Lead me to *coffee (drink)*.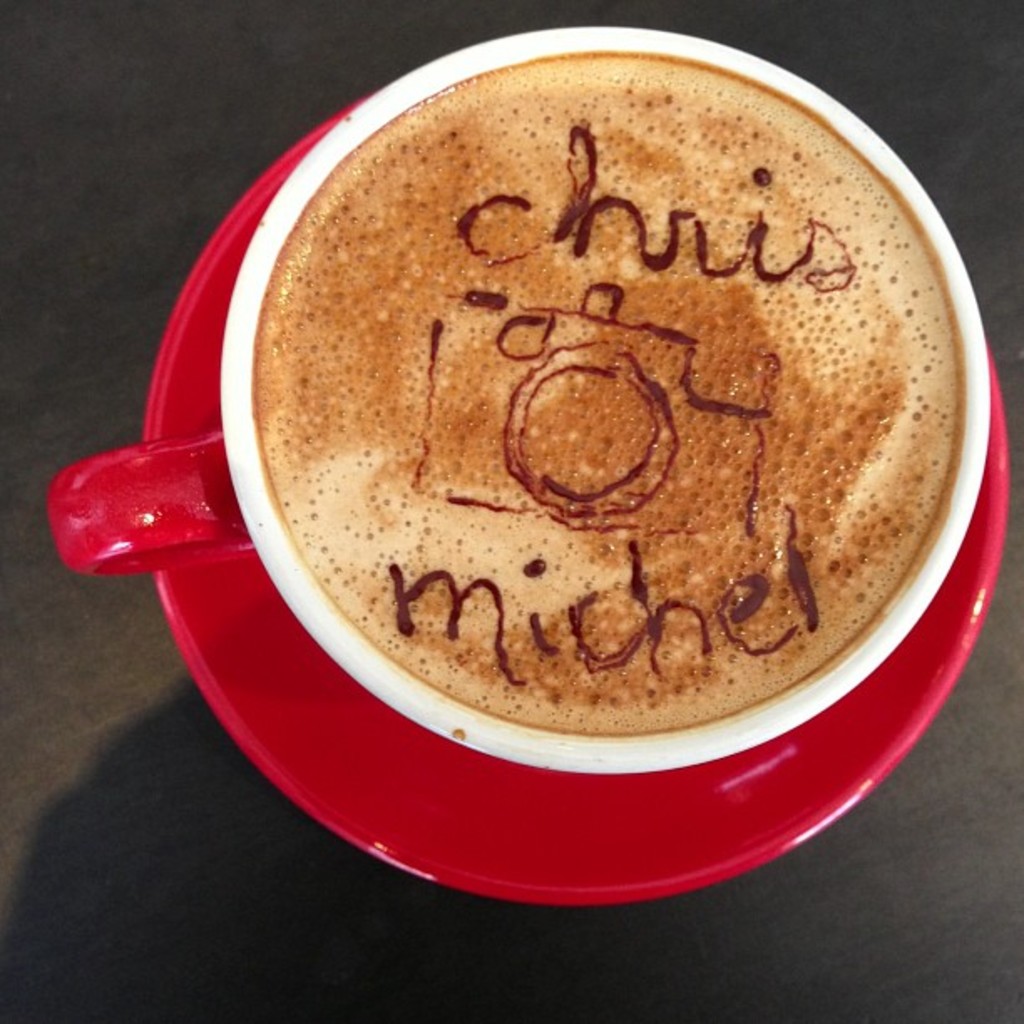
Lead to {"left": 264, "top": 50, "right": 969, "bottom": 733}.
